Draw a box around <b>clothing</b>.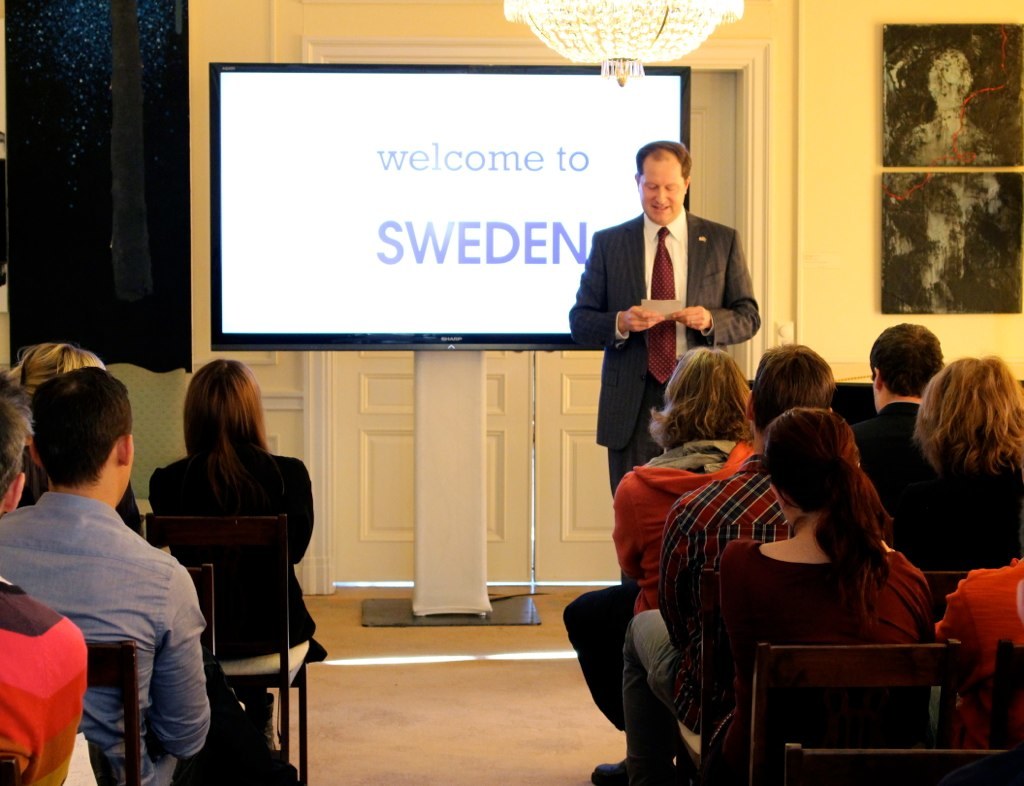
box(562, 436, 762, 741).
